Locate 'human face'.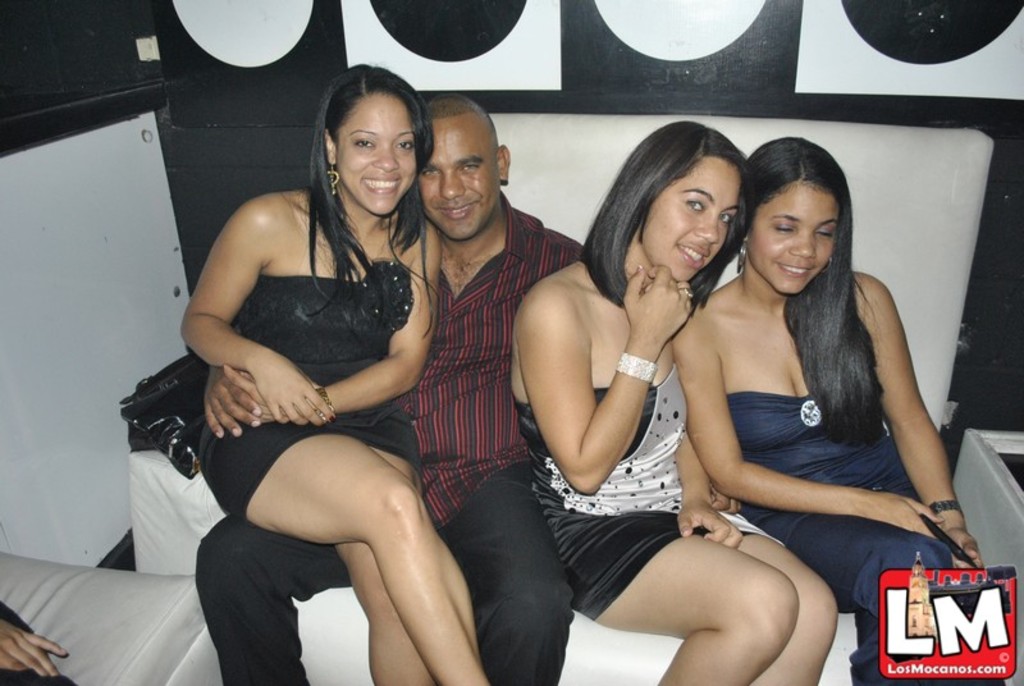
Bounding box: 416 125 497 237.
